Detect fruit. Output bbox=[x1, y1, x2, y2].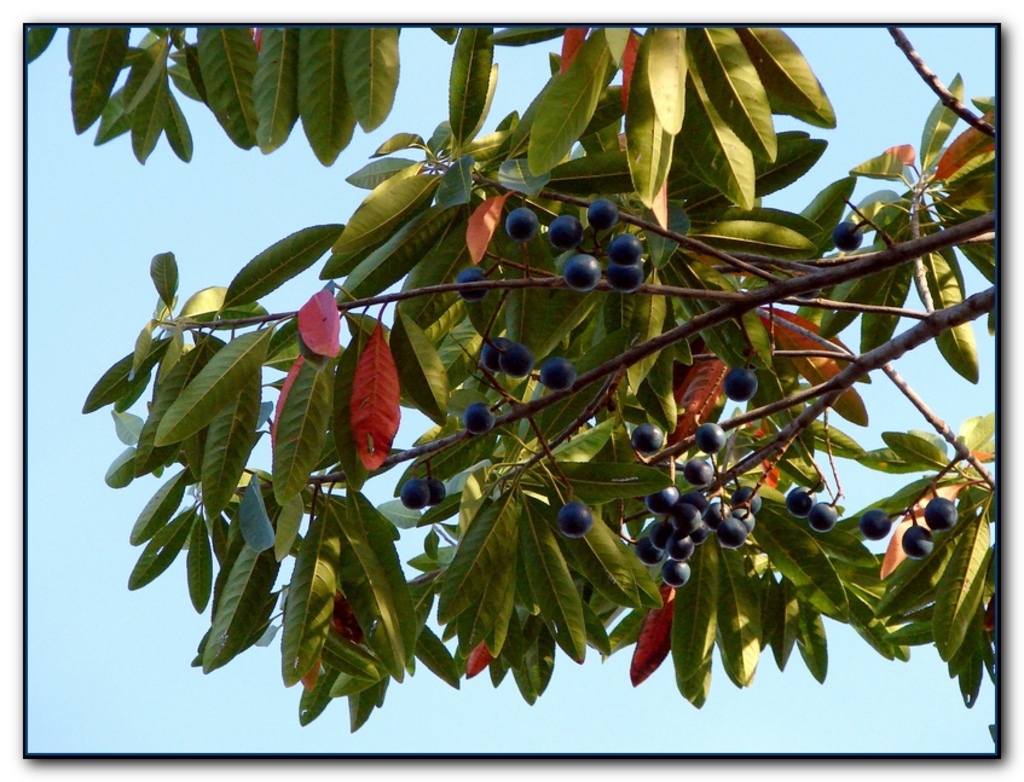
bbox=[426, 476, 447, 508].
